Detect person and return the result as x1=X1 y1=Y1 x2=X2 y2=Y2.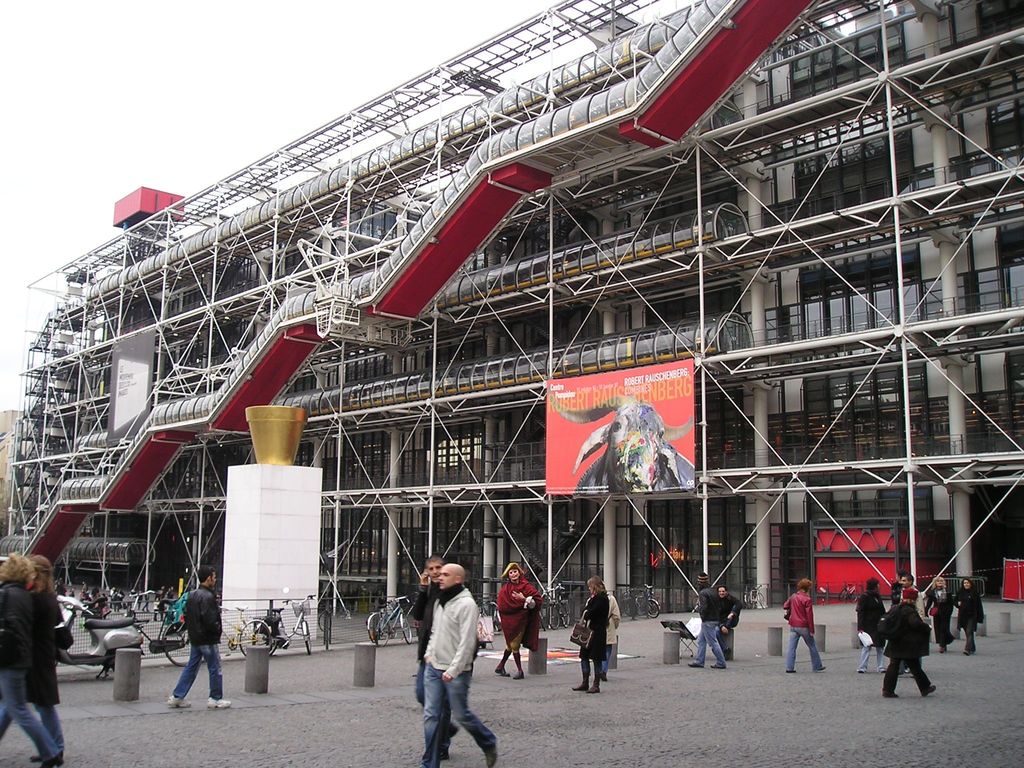
x1=571 y1=574 x2=611 y2=695.
